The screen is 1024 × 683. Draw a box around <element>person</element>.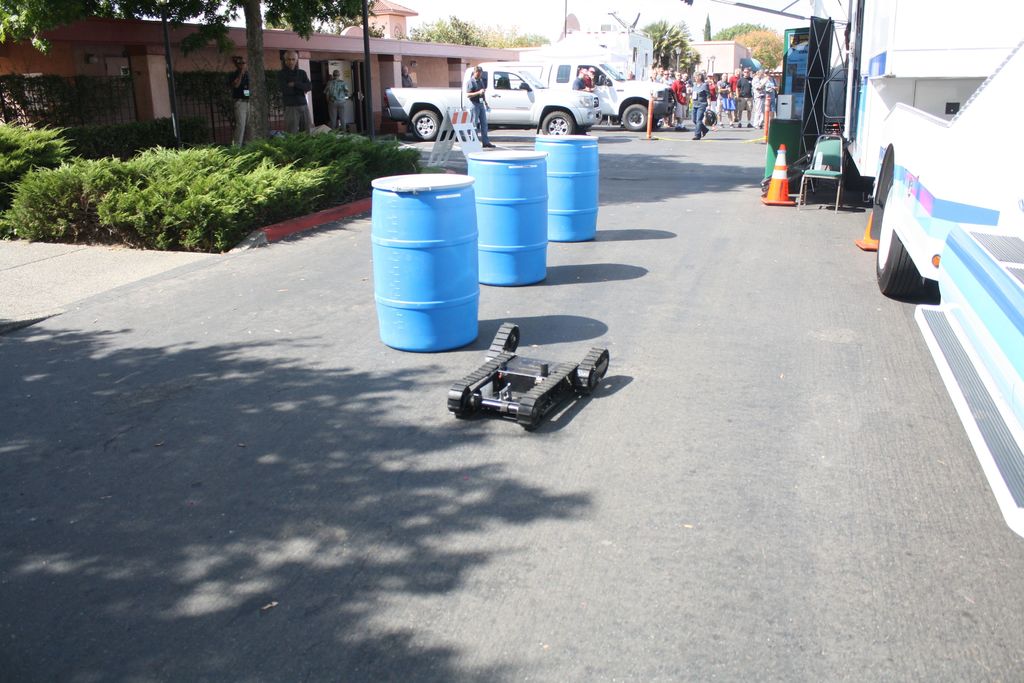
(229,56,250,150).
